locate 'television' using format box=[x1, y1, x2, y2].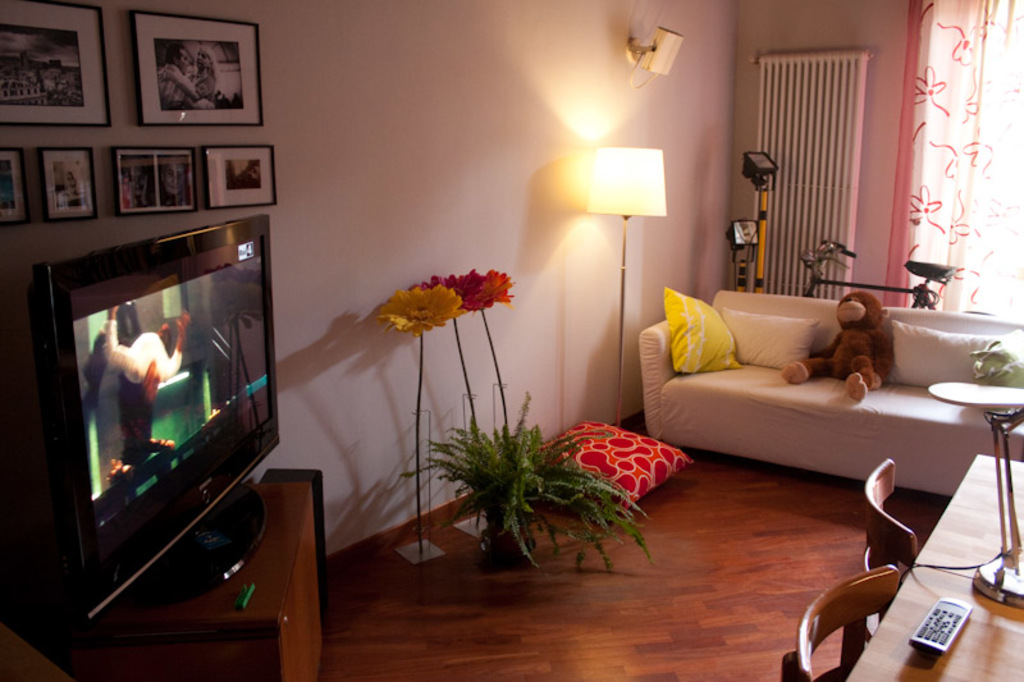
box=[27, 214, 279, 623].
